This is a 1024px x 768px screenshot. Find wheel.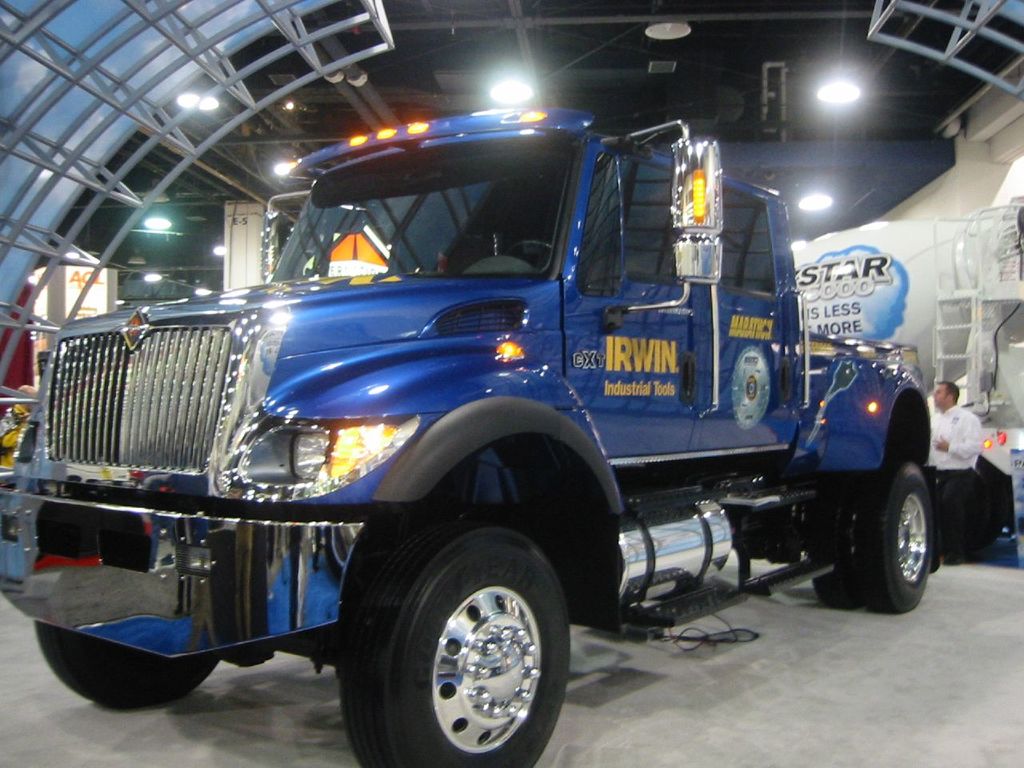
Bounding box: bbox(34, 623, 218, 707).
